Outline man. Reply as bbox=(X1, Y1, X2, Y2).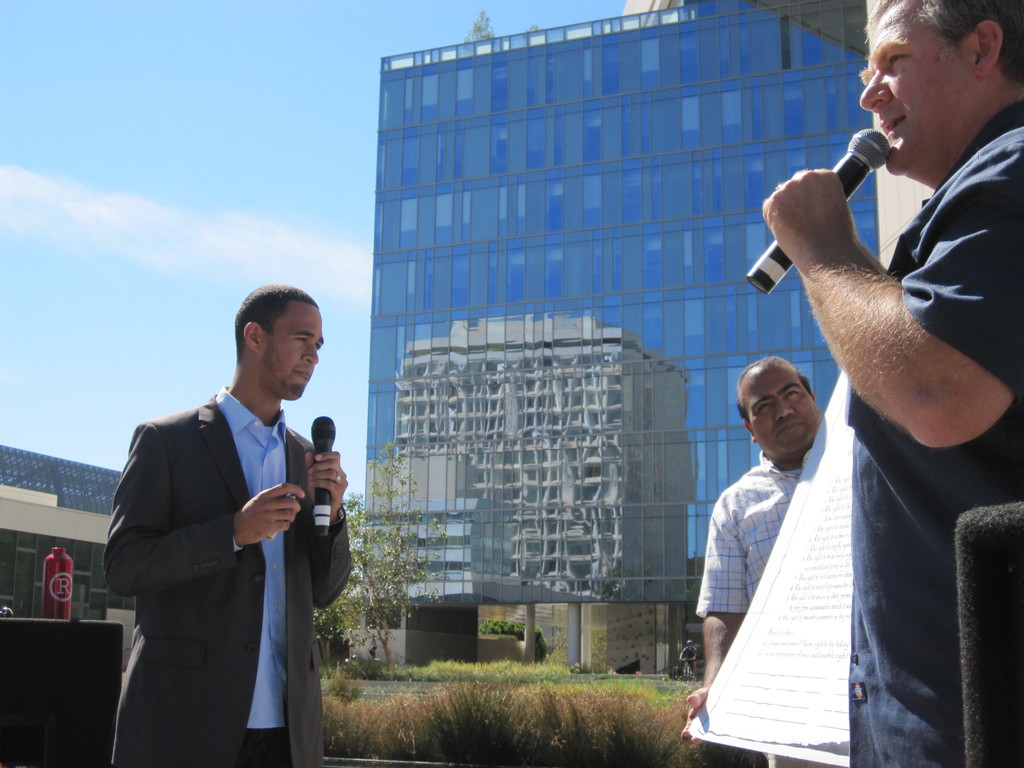
bbox=(108, 263, 338, 762).
